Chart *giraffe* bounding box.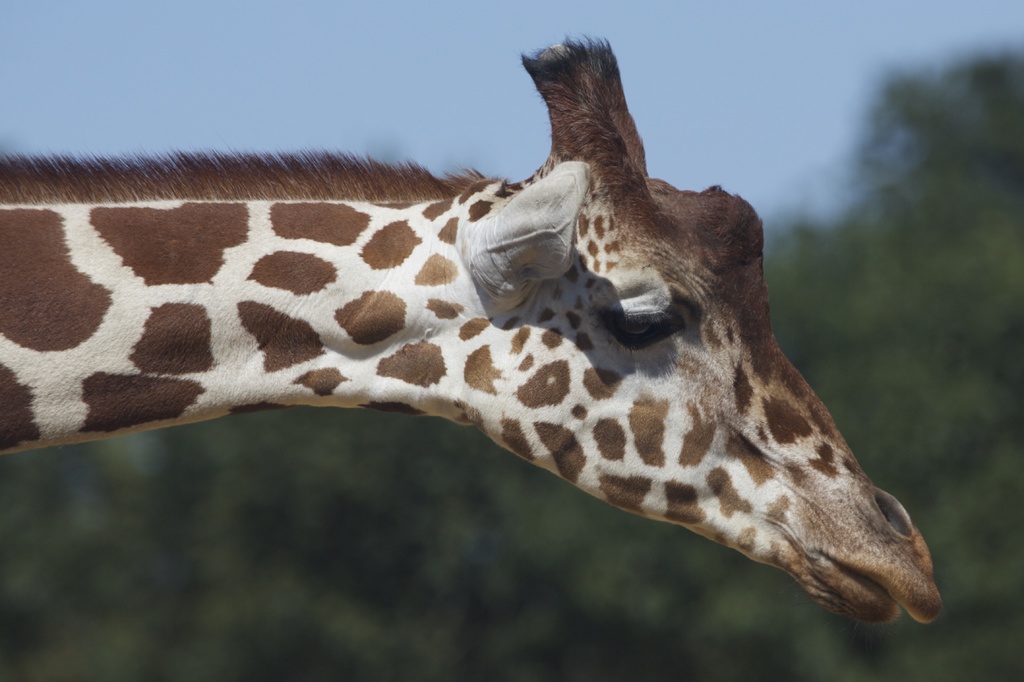
Charted: crop(11, 31, 941, 629).
